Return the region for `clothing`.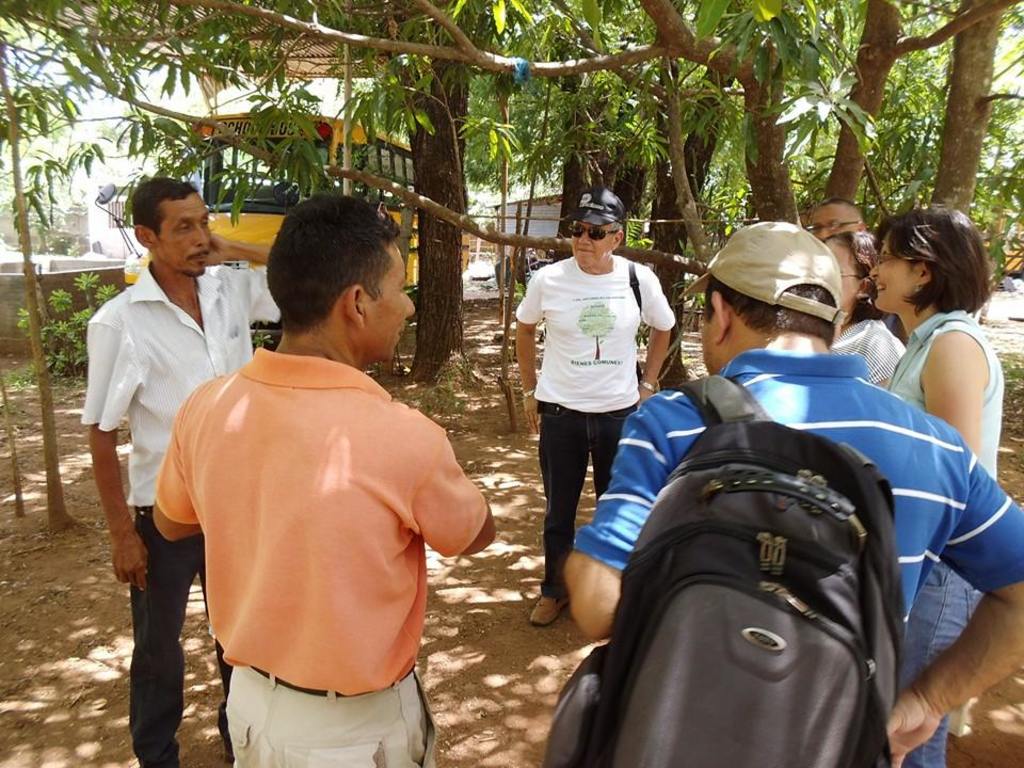
l=220, t=666, r=435, b=767.
